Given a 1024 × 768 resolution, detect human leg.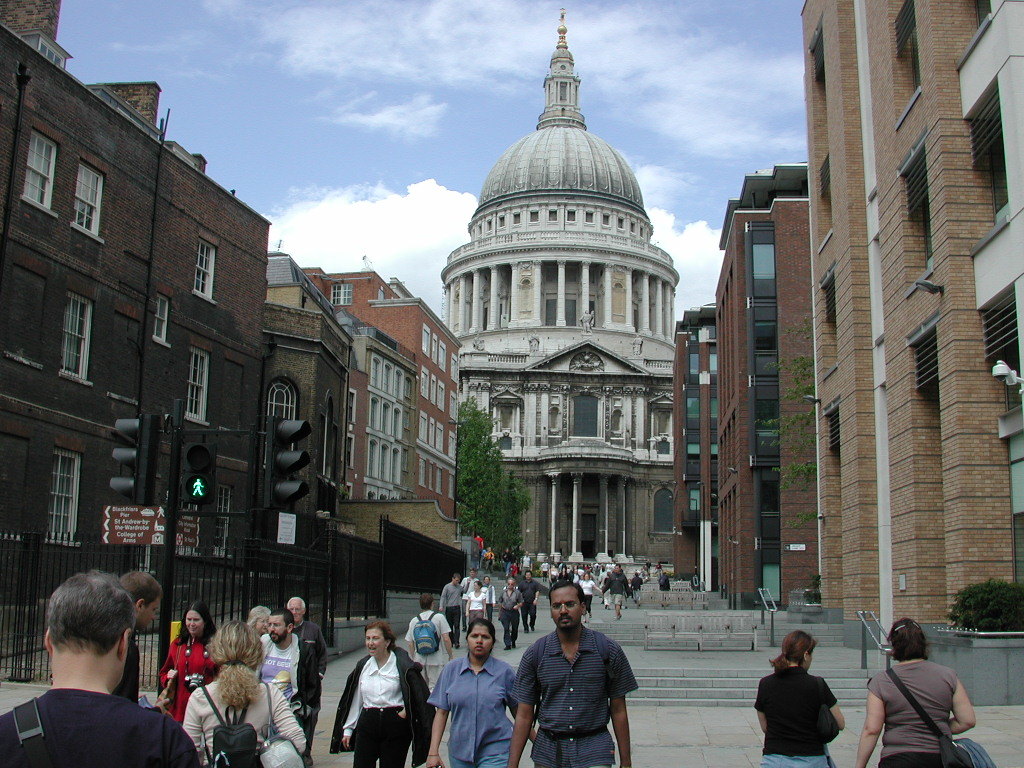
bbox=(379, 707, 412, 767).
